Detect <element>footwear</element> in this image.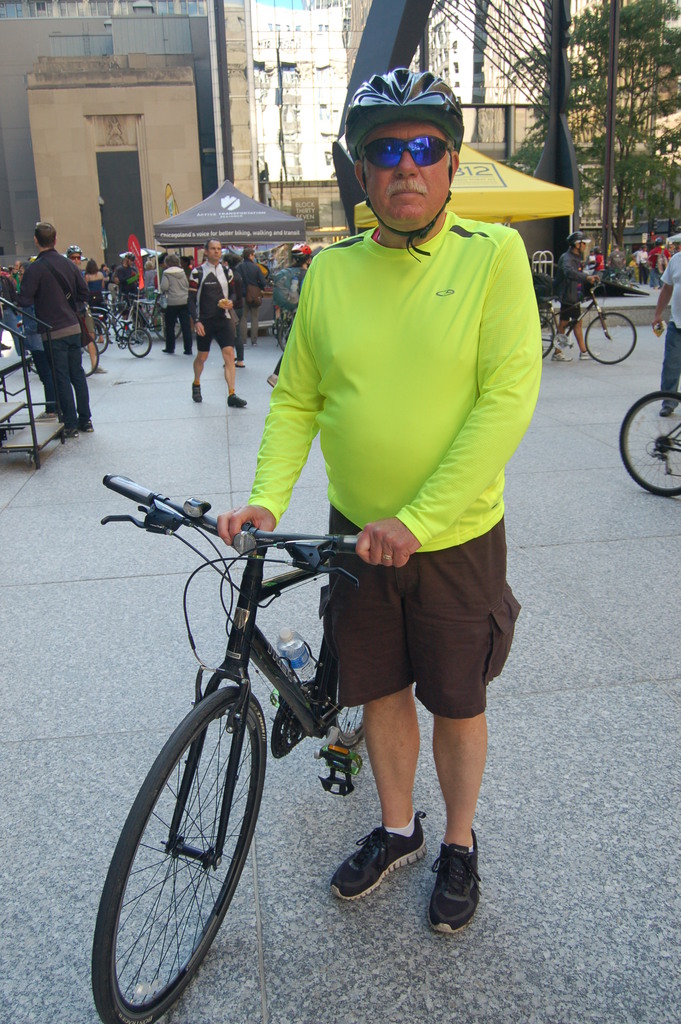
Detection: x1=34 y1=410 x2=58 y2=420.
